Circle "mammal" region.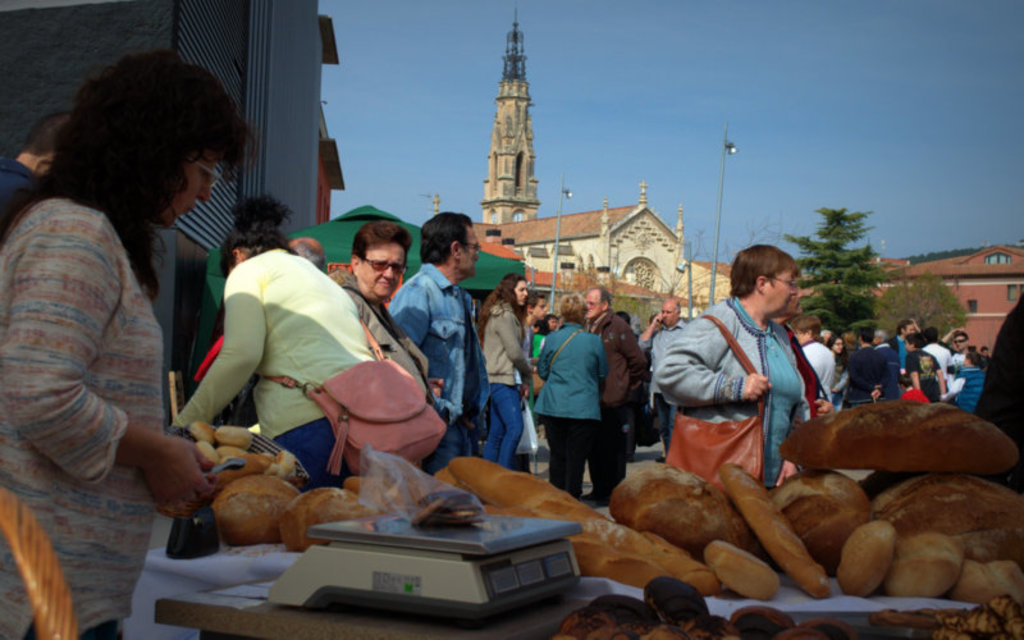
Region: left=951, top=329, right=970, bottom=367.
